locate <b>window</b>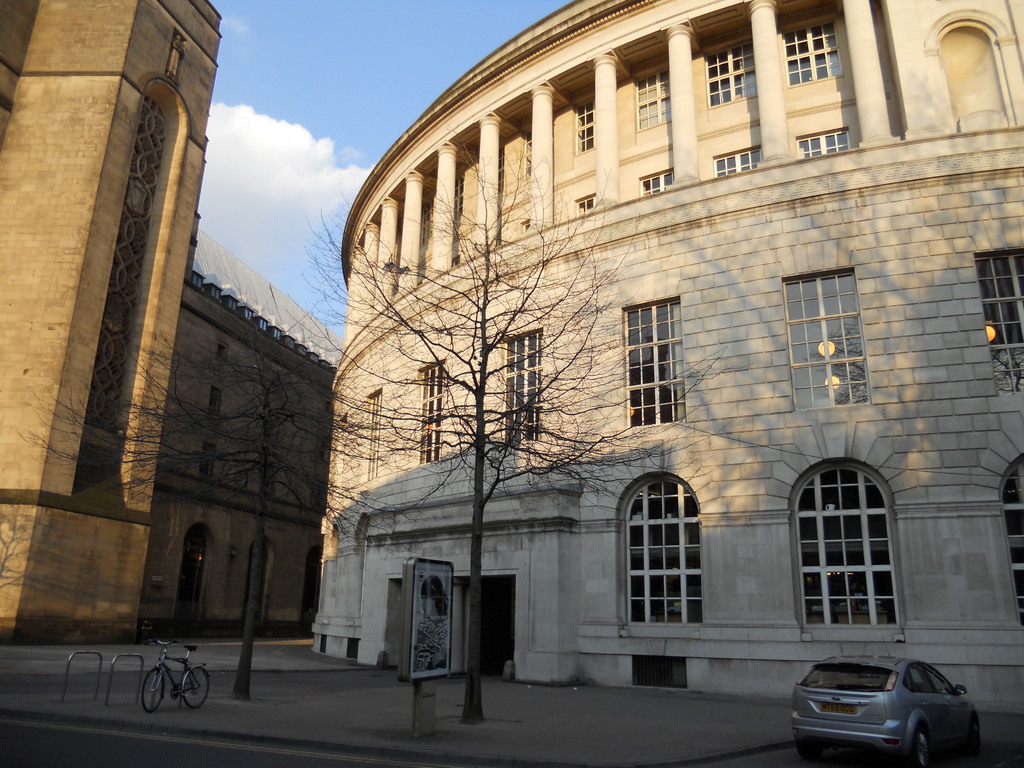
{"left": 778, "top": 8, "right": 842, "bottom": 86}
